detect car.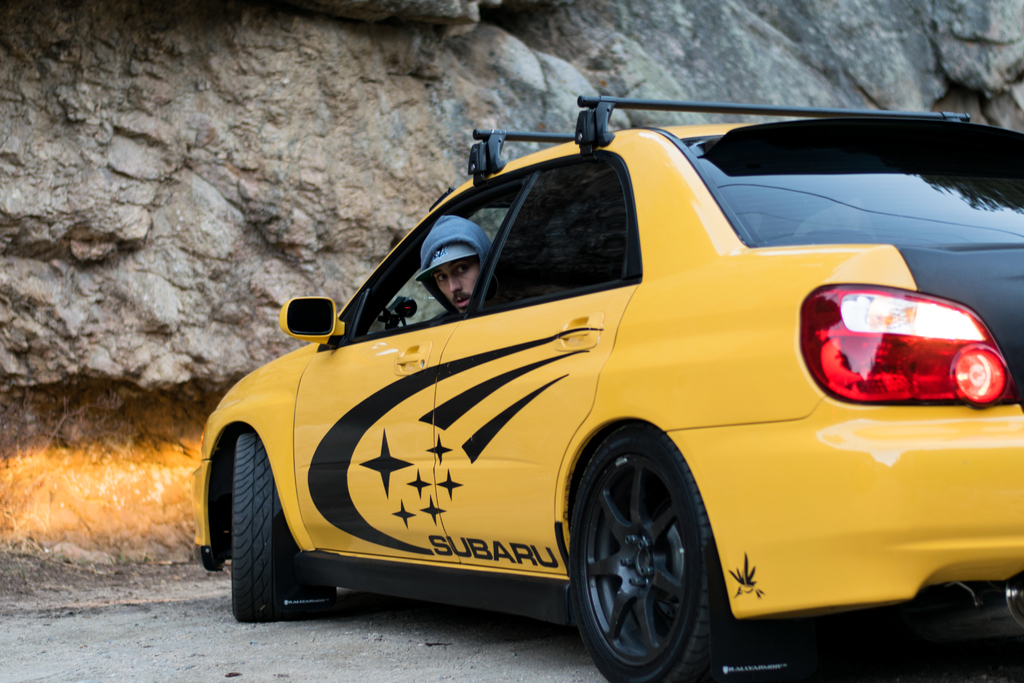
Detected at bbox=(198, 92, 1023, 682).
